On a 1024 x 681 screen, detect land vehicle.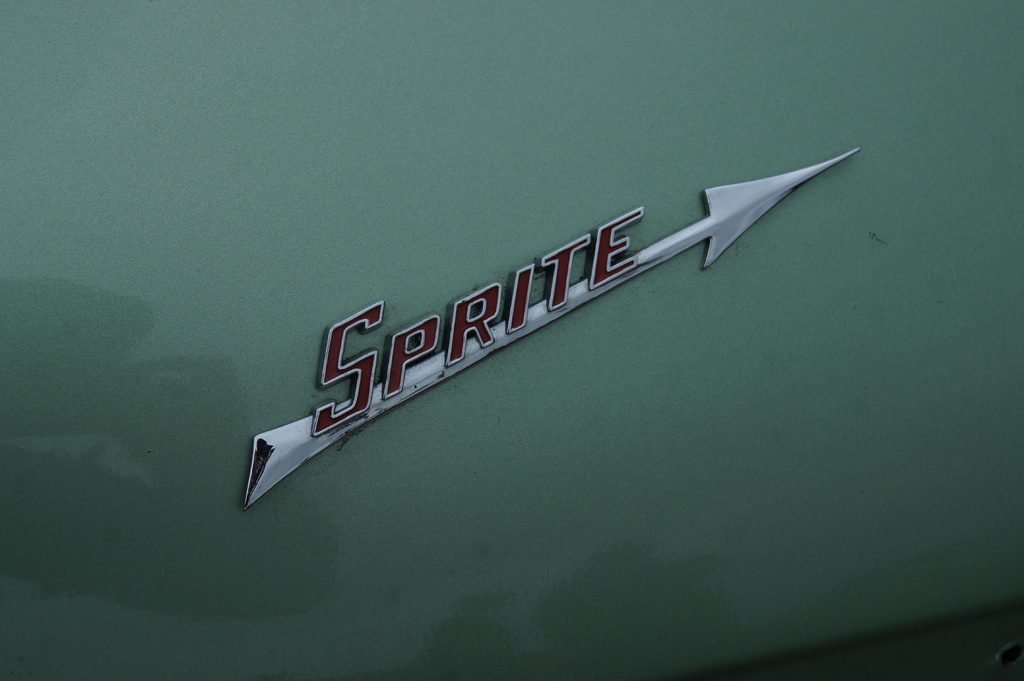
{"left": 1, "top": 1, "right": 1023, "bottom": 675}.
